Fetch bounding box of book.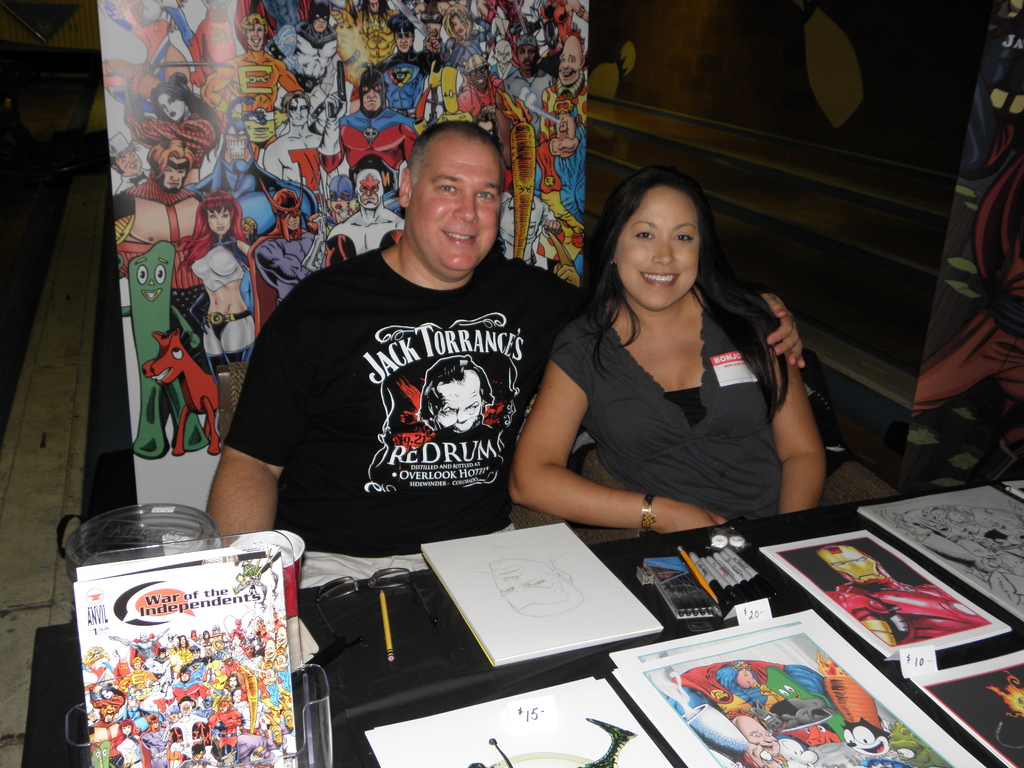
Bbox: bbox=(419, 519, 664, 666).
